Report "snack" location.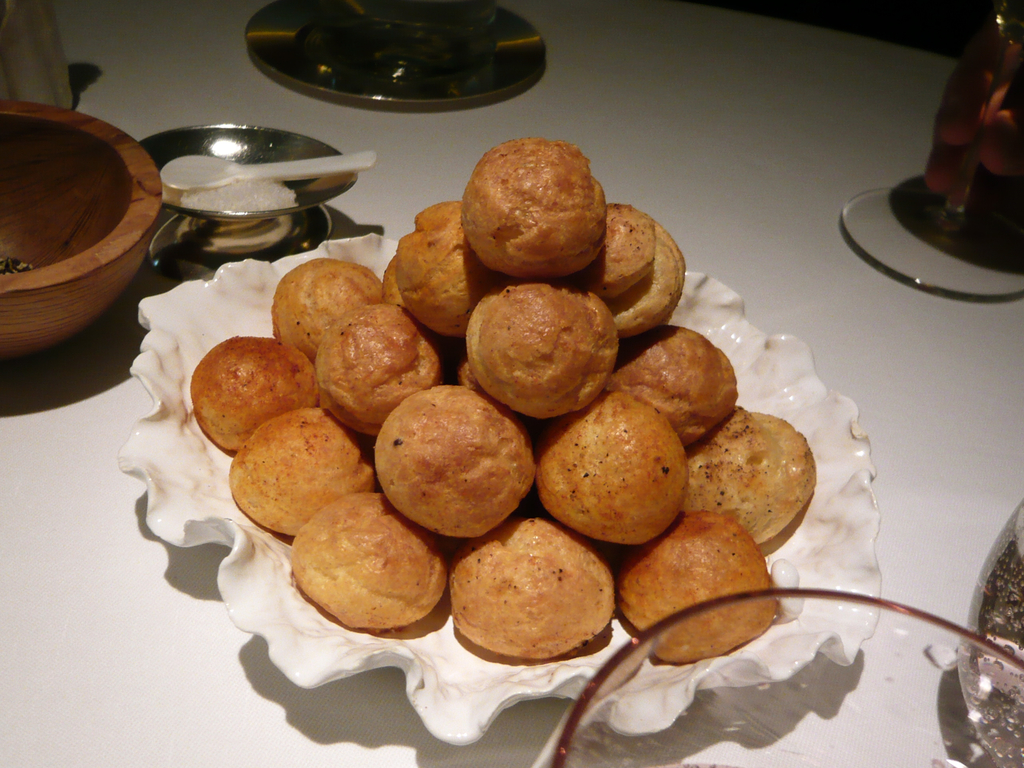
Report: 462, 138, 601, 282.
